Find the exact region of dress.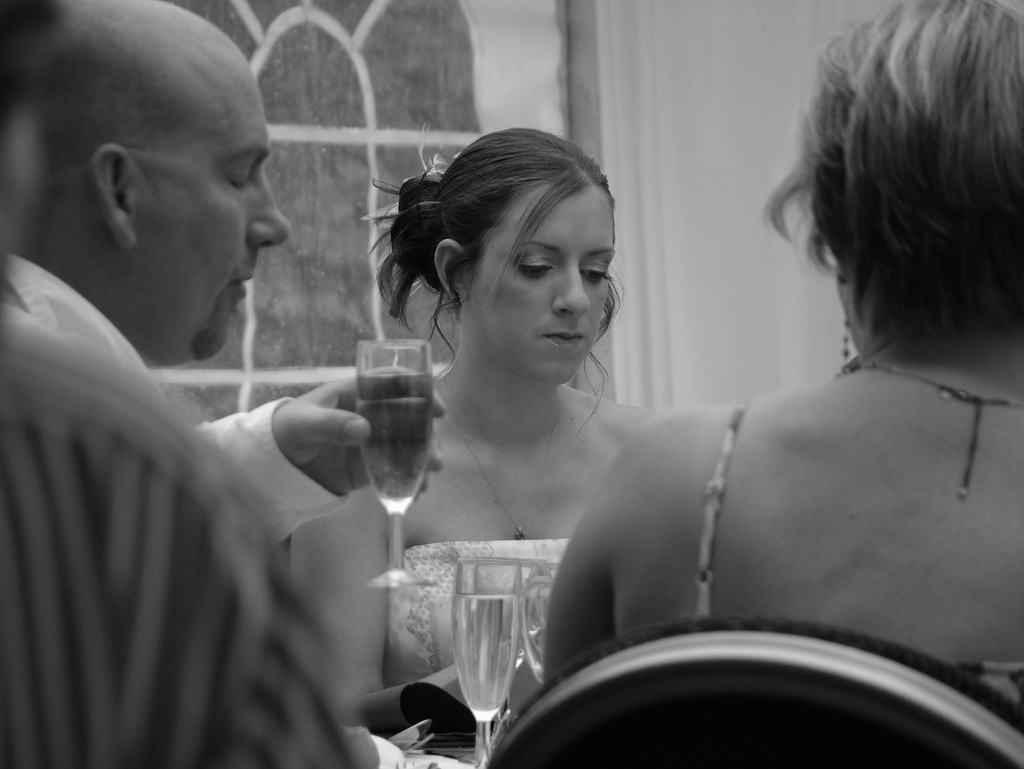
Exact region: (390,539,570,722).
